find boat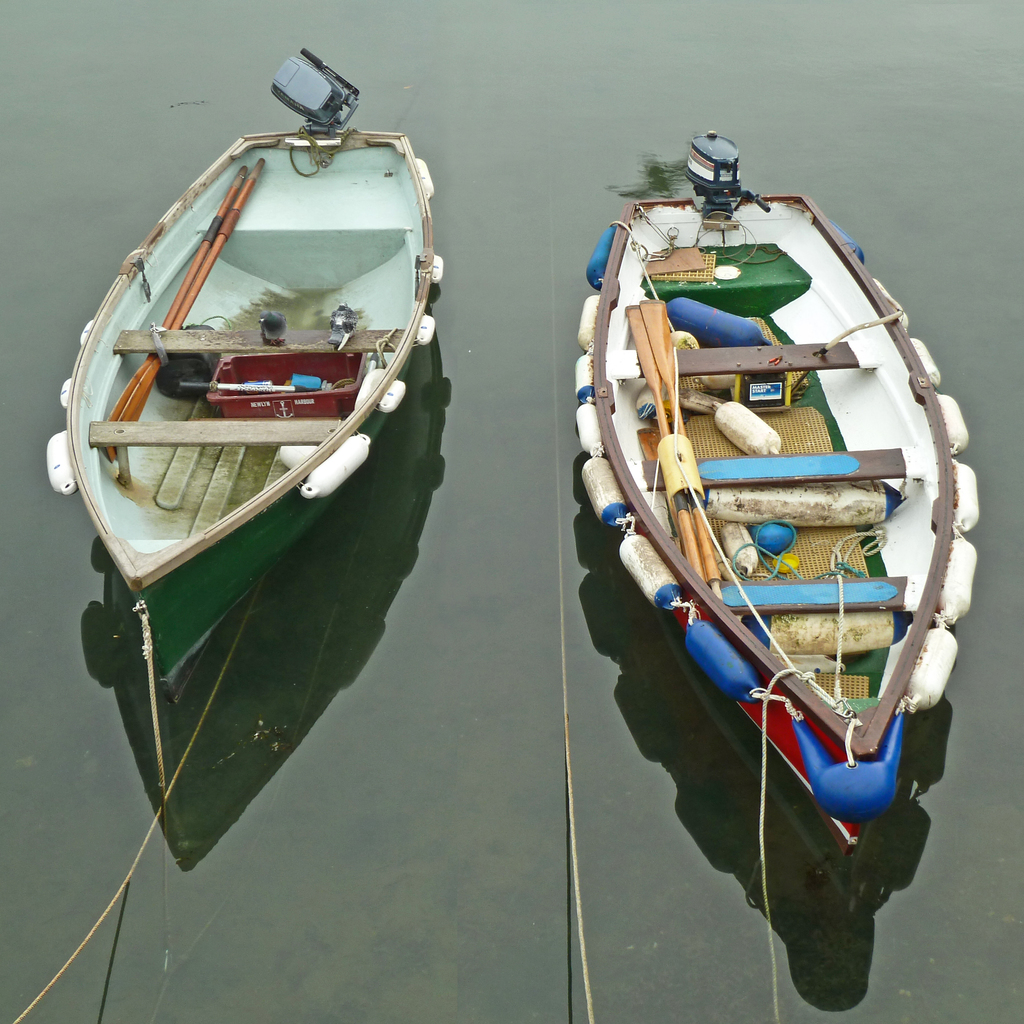
detection(40, 38, 424, 781)
